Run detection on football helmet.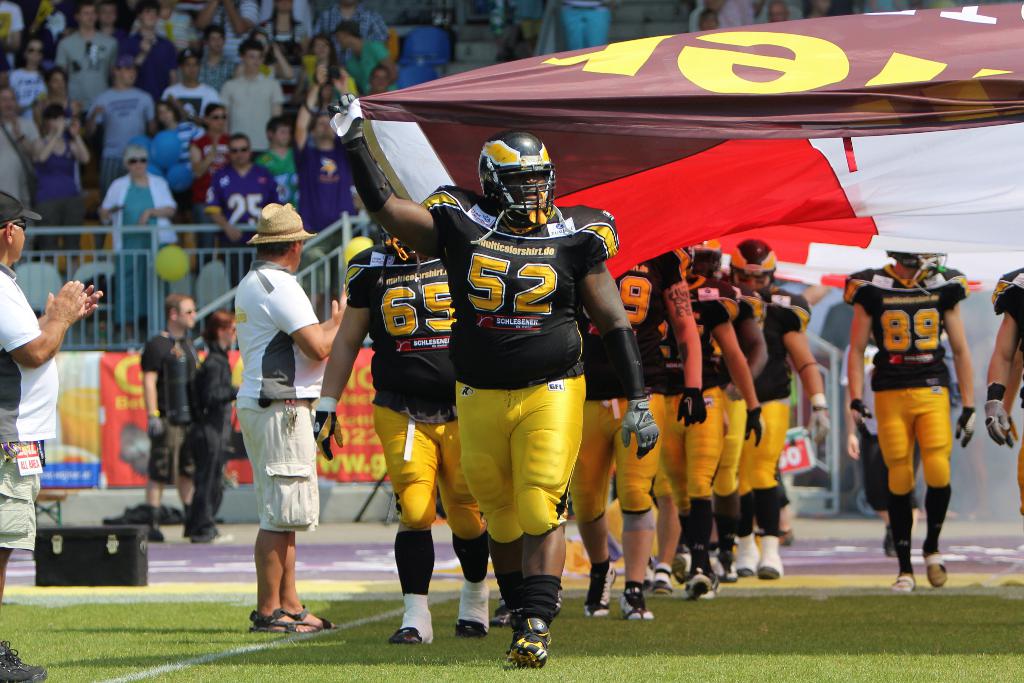
Result: box(474, 126, 567, 214).
